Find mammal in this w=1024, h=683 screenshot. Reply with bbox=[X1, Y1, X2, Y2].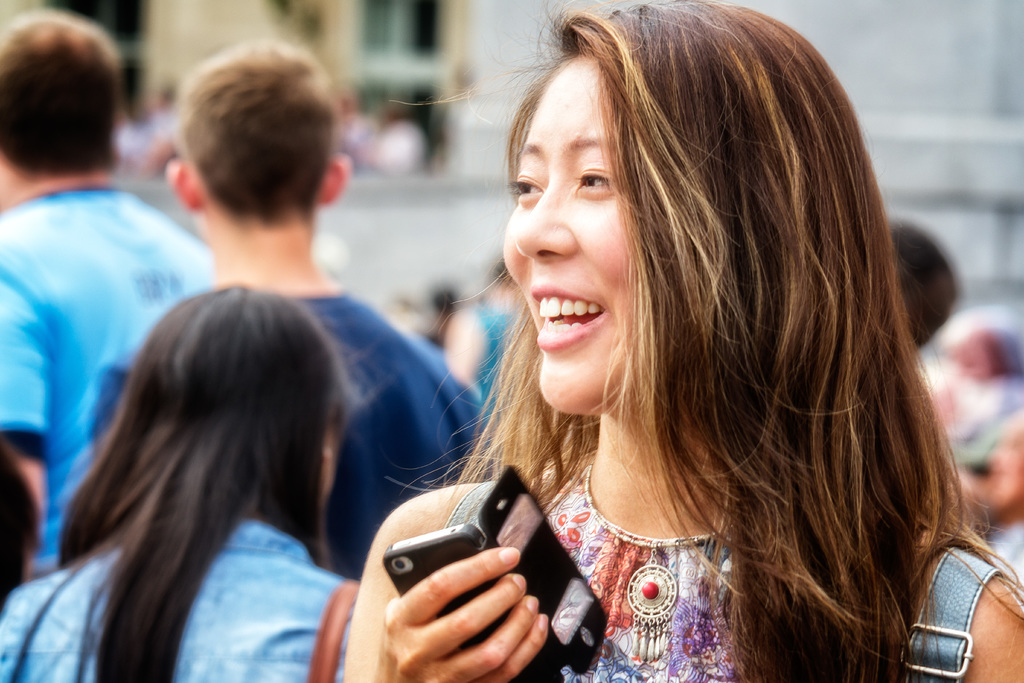
bbox=[0, 6, 211, 572].
